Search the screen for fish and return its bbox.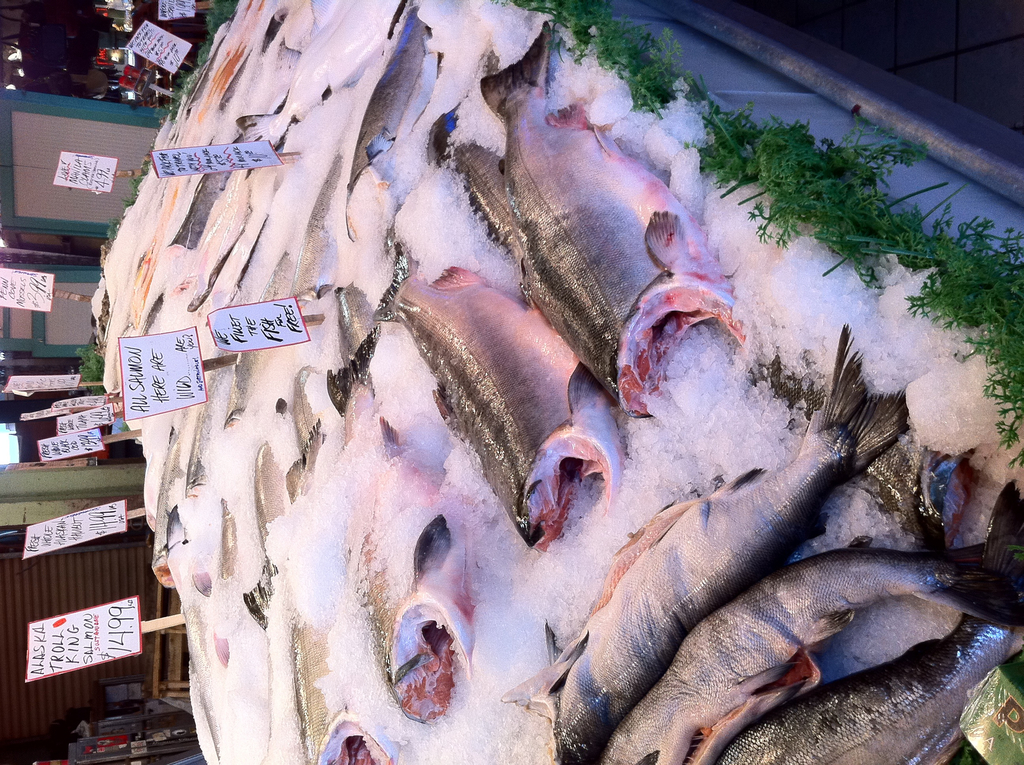
Found: [501,325,911,764].
